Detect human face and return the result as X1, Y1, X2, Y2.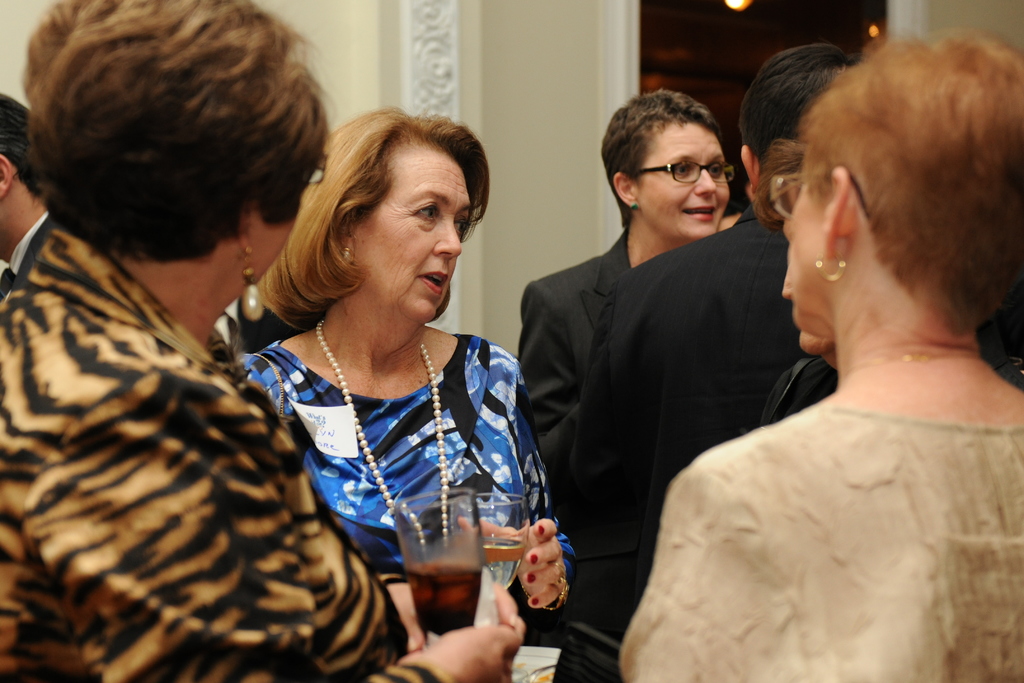
350, 142, 477, 322.
